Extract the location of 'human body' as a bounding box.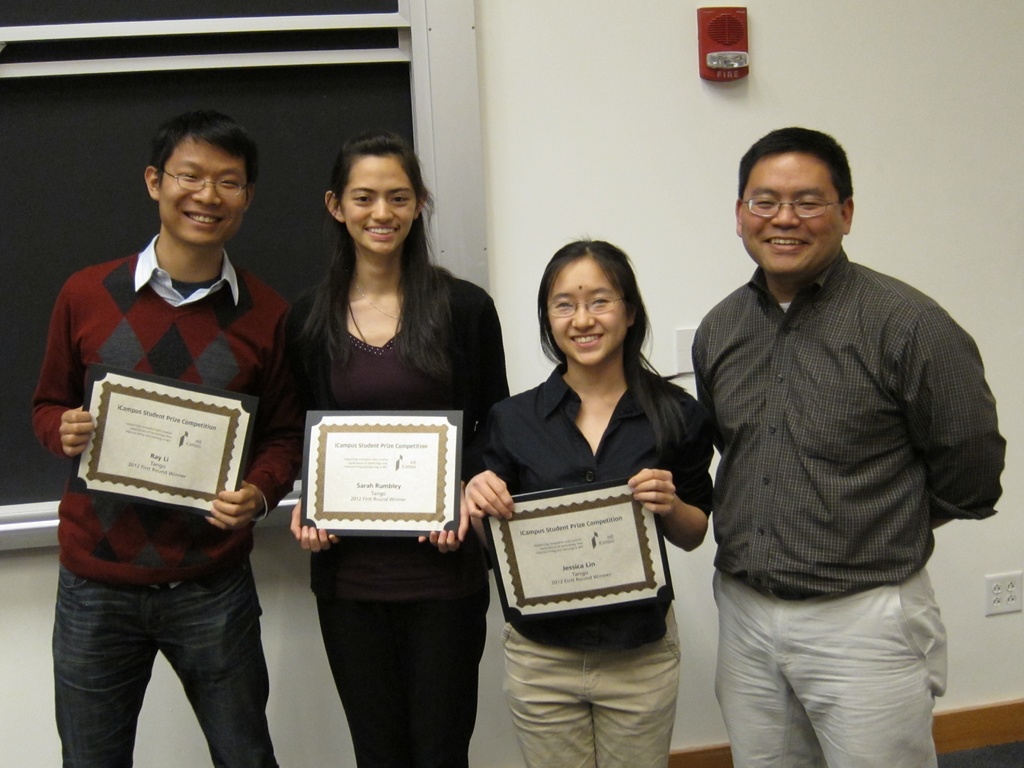
pyautogui.locateOnScreen(275, 124, 509, 767).
